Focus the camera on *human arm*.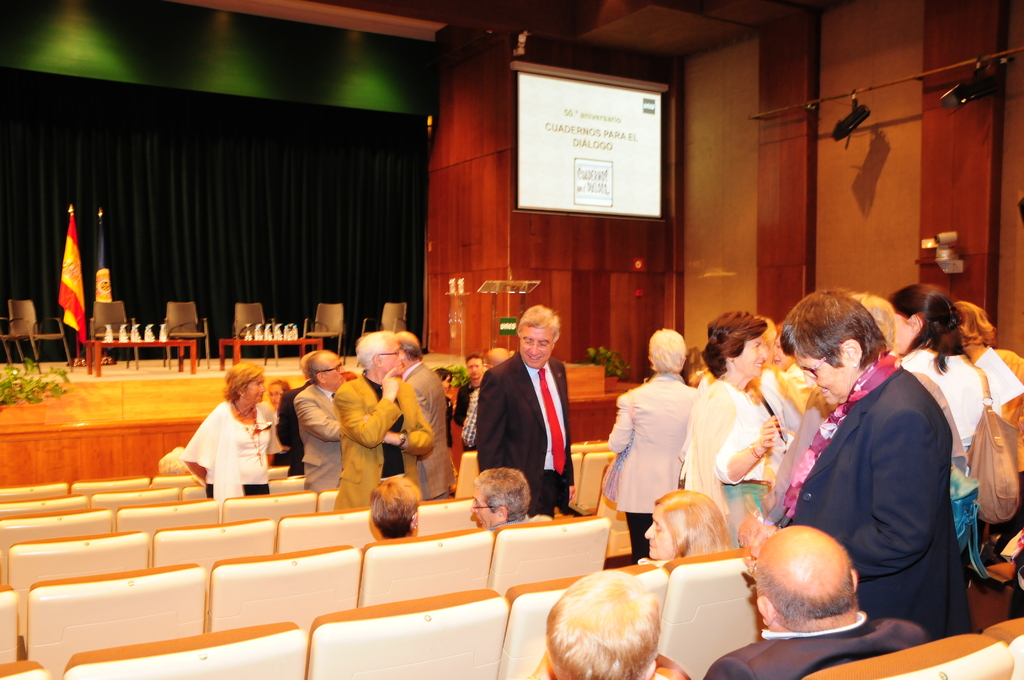
Focus region: 461, 392, 483, 448.
